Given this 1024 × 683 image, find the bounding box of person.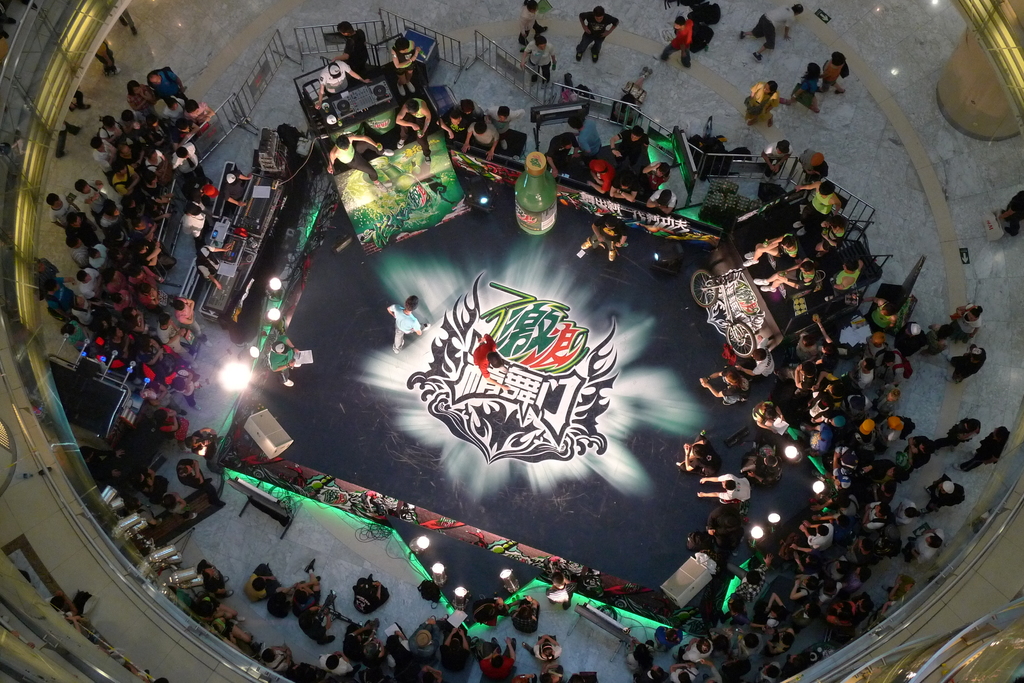
(x1=545, y1=575, x2=576, y2=609).
